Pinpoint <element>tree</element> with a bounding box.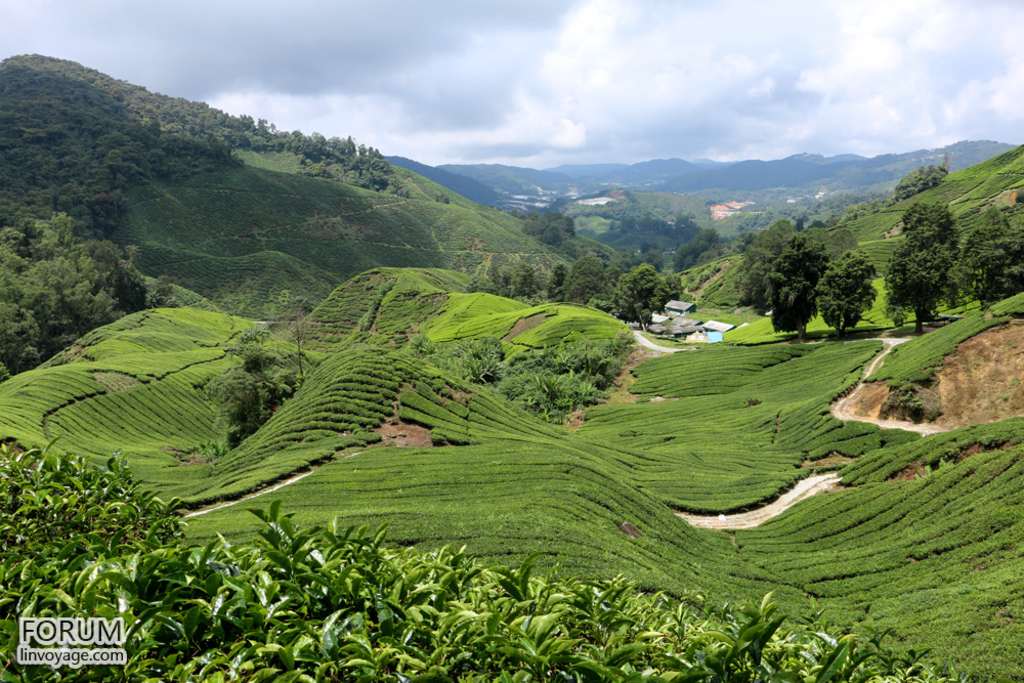
crop(964, 199, 1023, 317).
